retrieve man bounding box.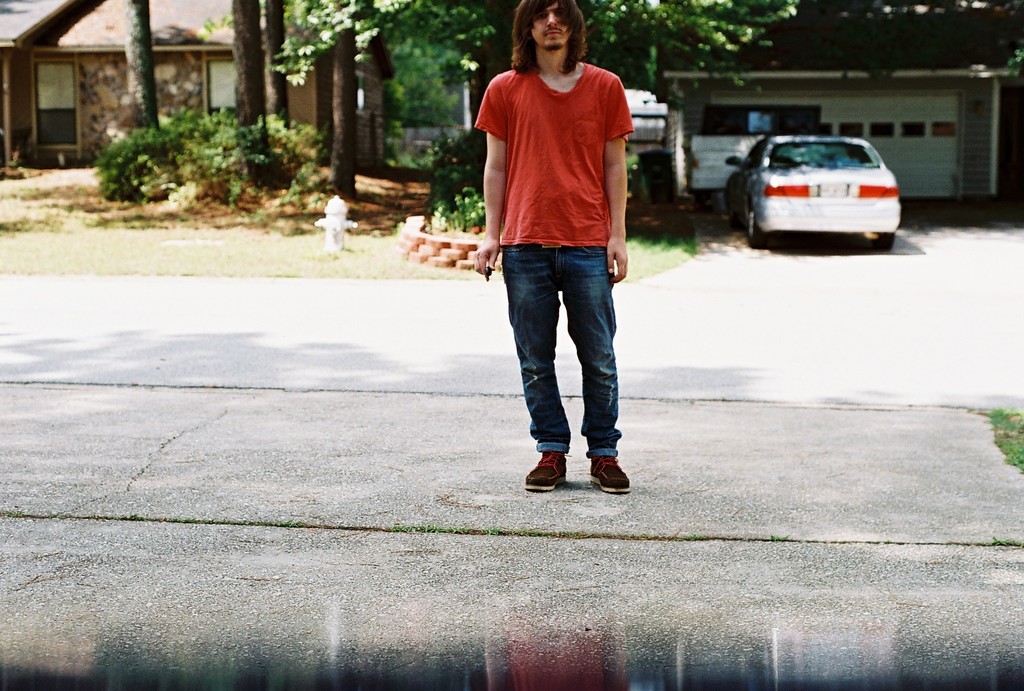
Bounding box: bbox=[477, 6, 654, 484].
